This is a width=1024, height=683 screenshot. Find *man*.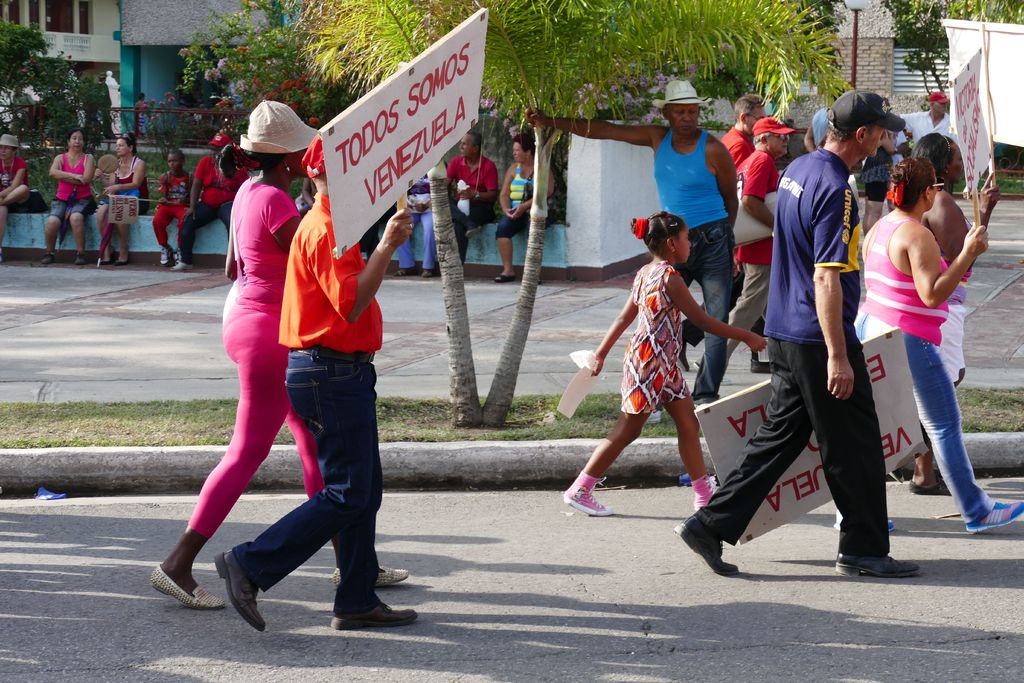
Bounding box: 207:132:420:641.
